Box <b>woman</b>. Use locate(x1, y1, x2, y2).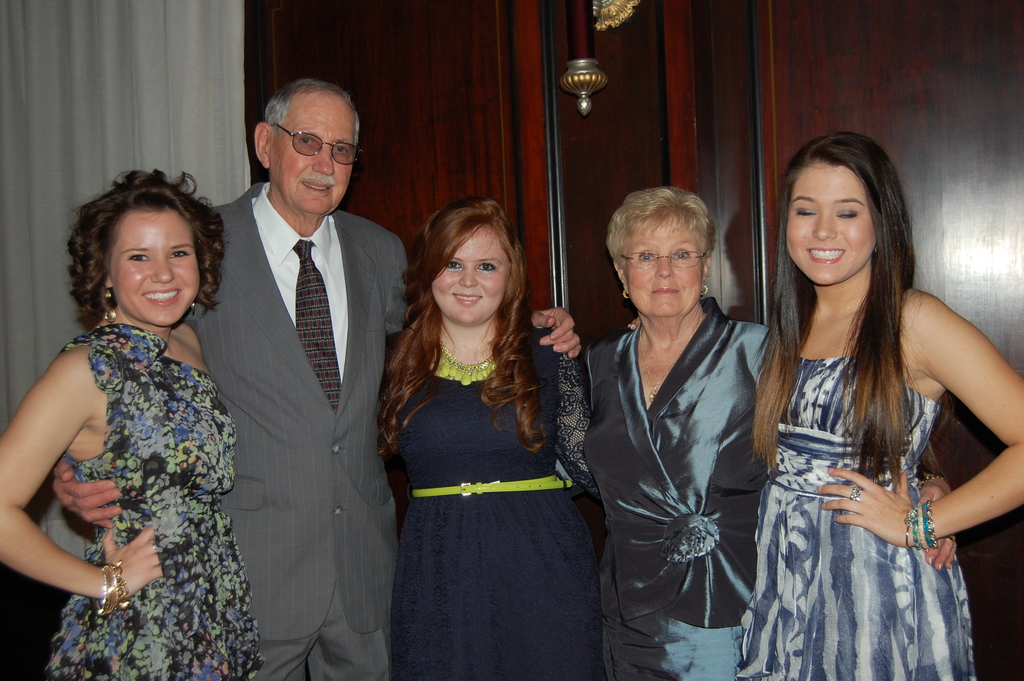
locate(374, 198, 606, 680).
